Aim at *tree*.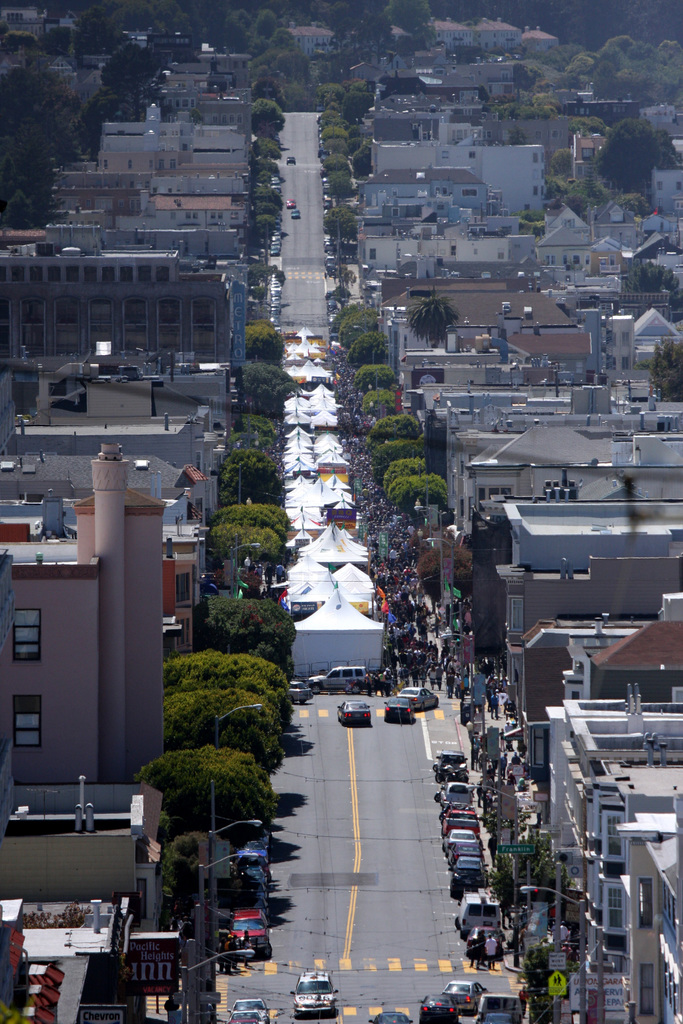
Aimed at 343/331/388/364.
